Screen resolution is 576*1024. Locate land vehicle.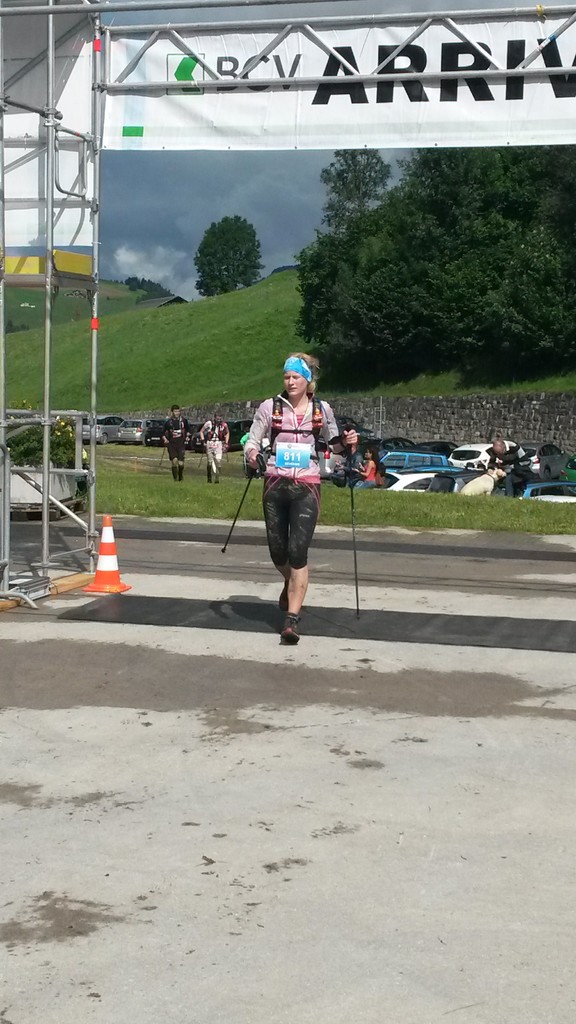
(527, 478, 575, 495).
